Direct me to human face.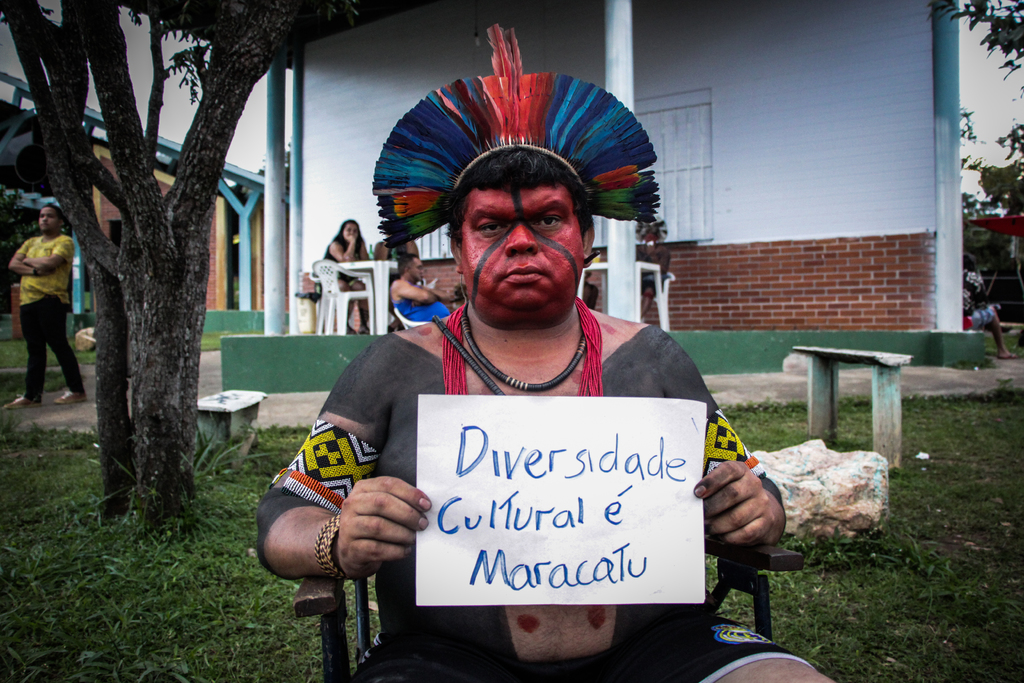
Direction: [left=412, top=258, right=424, bottom=283].
